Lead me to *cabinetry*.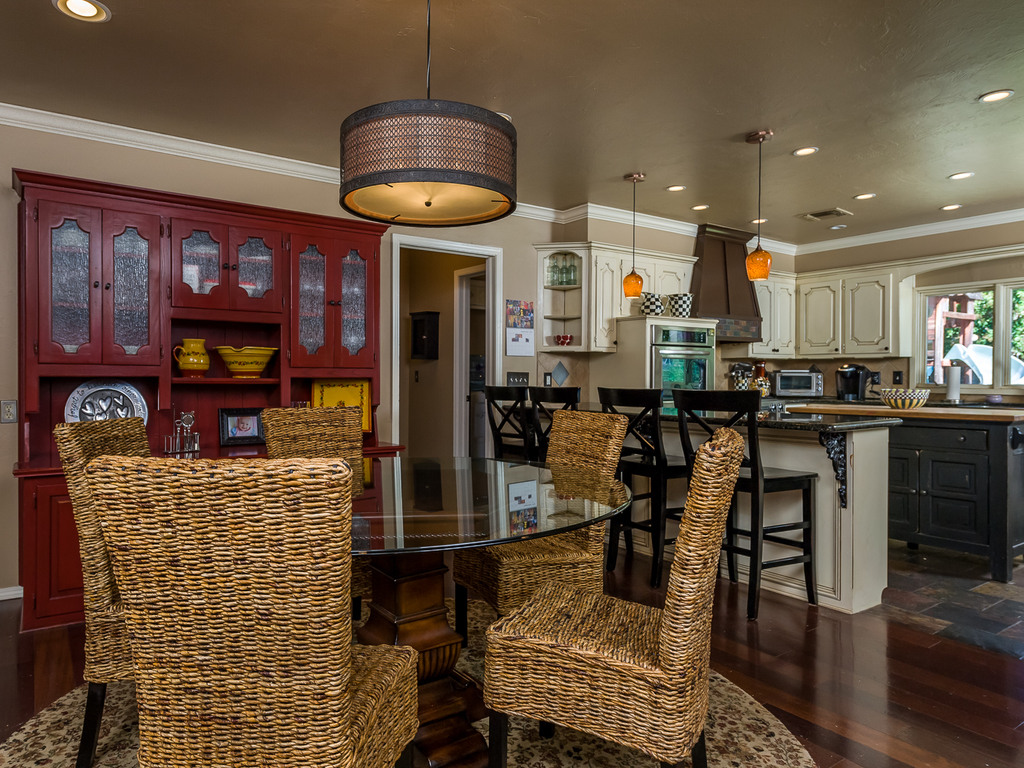
Lead to 24:466:86:644.
